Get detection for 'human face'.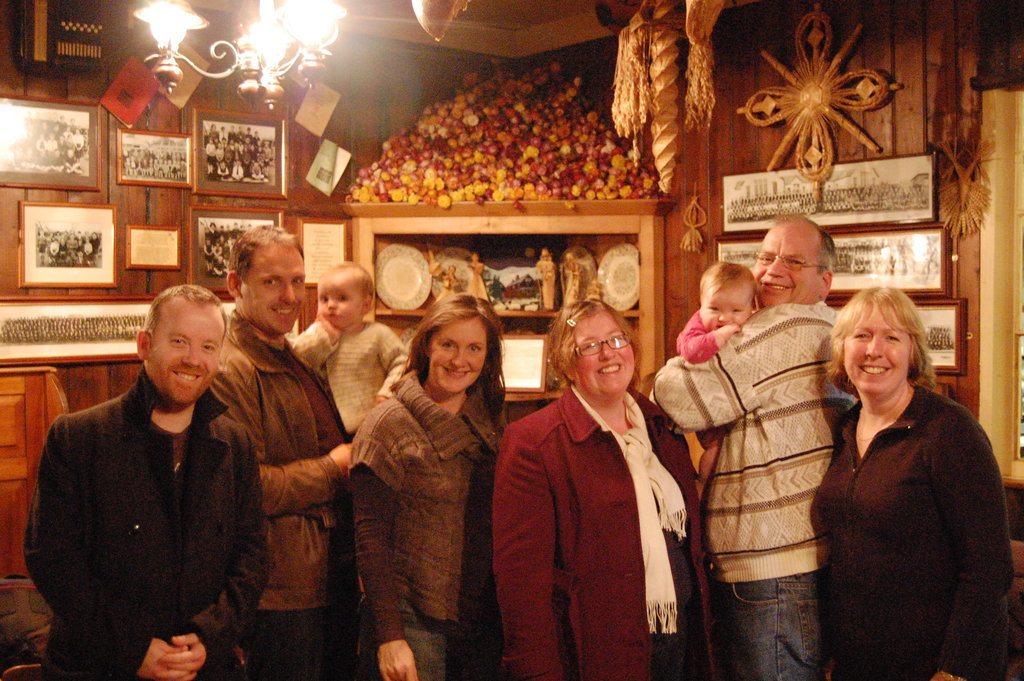
Detection: l=749, t=213, r=822, b=308.
